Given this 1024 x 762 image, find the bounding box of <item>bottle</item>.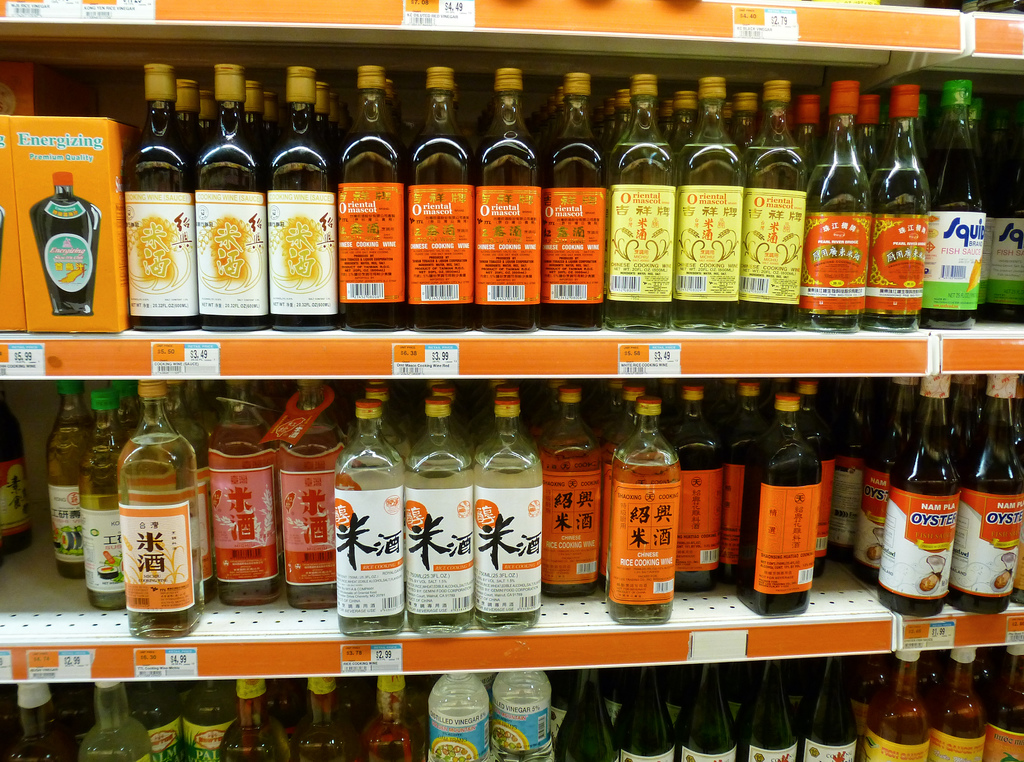
pyautogui.locateOnScreen(950, 372, 1023, 606).
